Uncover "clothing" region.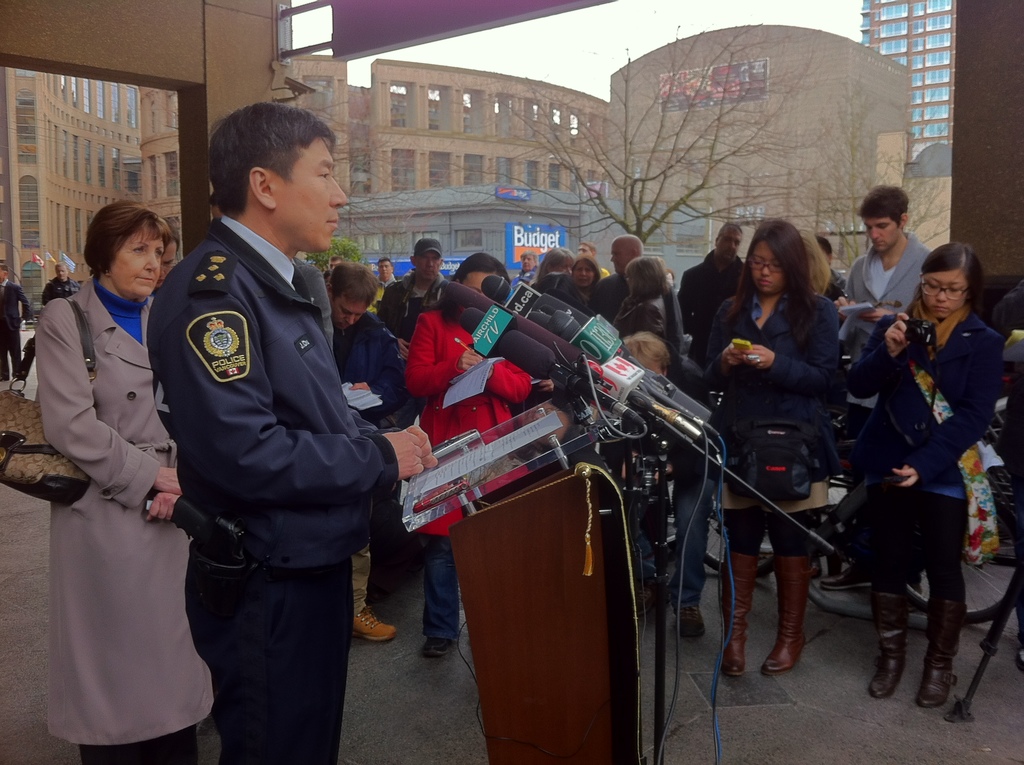
Uncovered: box=[0, 280, 34, 380].
